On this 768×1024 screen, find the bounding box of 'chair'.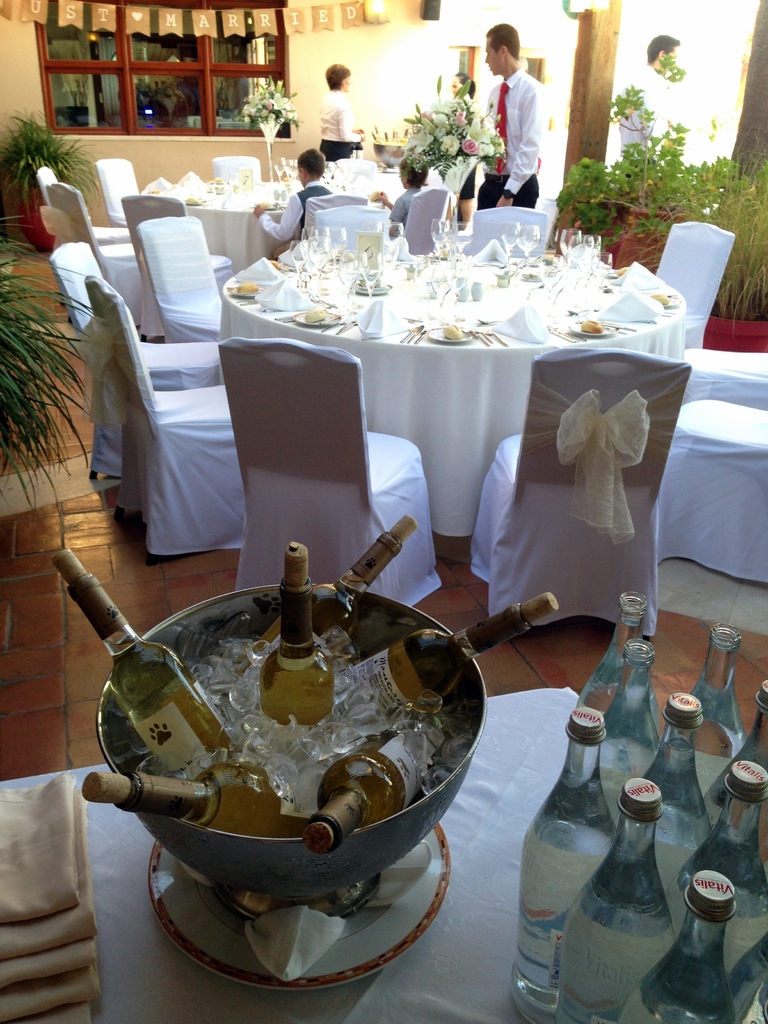
Bounding box: {"x1": 133, "y1": 216, "x2": 229, "y2": 340}.
